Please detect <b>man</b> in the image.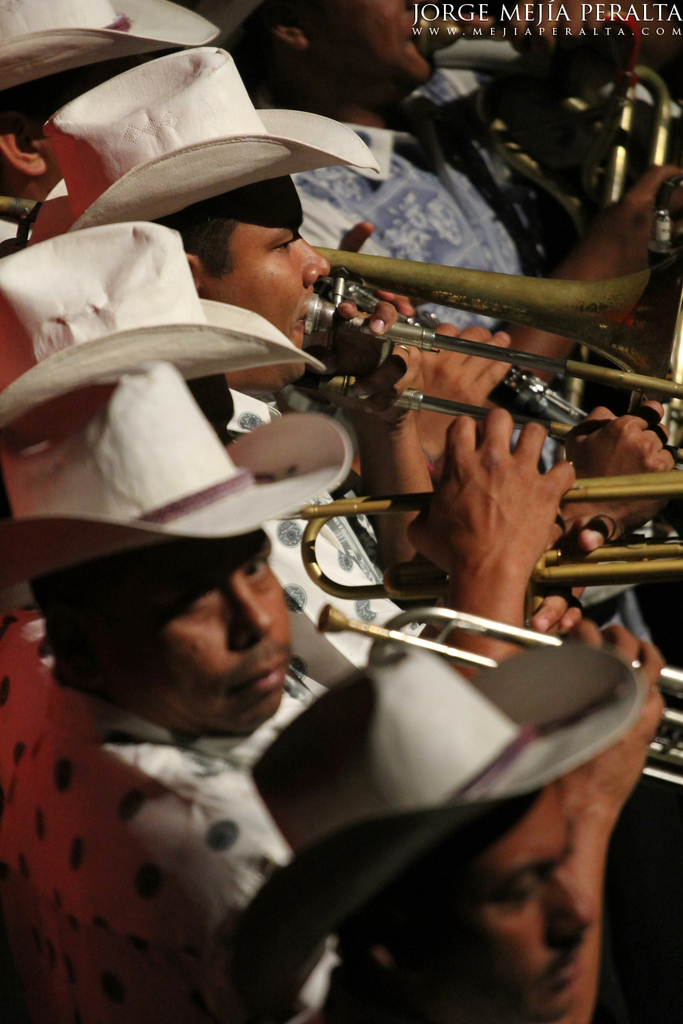
219 640 652 1023.
